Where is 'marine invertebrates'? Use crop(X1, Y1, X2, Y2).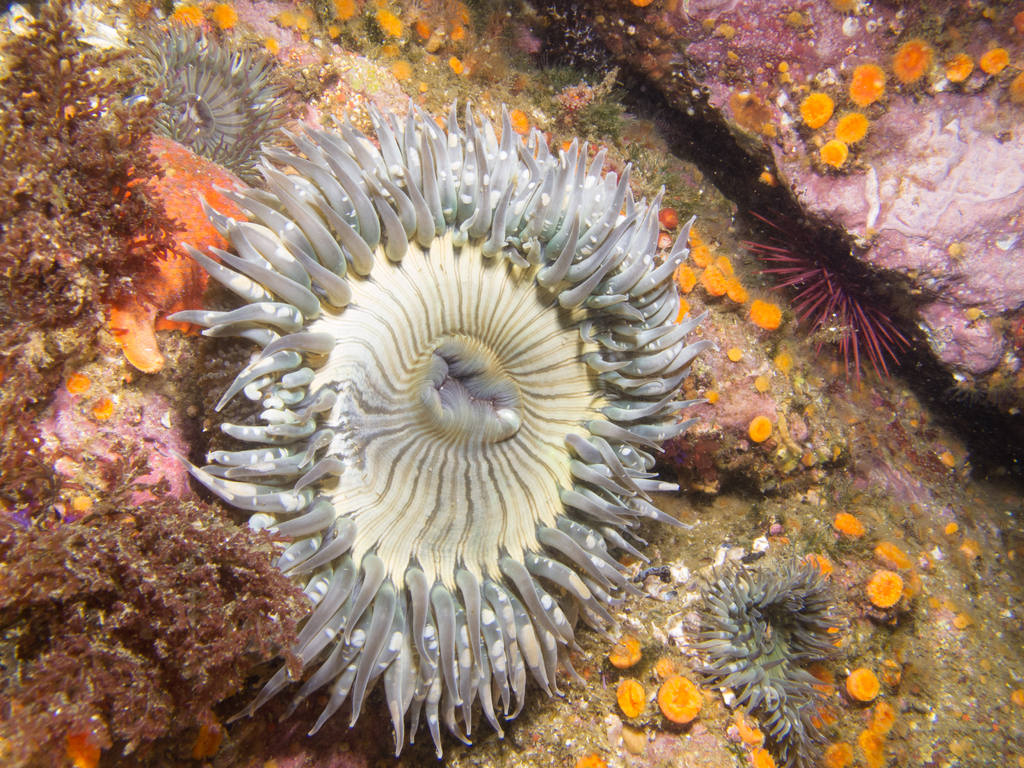
crop(742, 408, 786, 454).
